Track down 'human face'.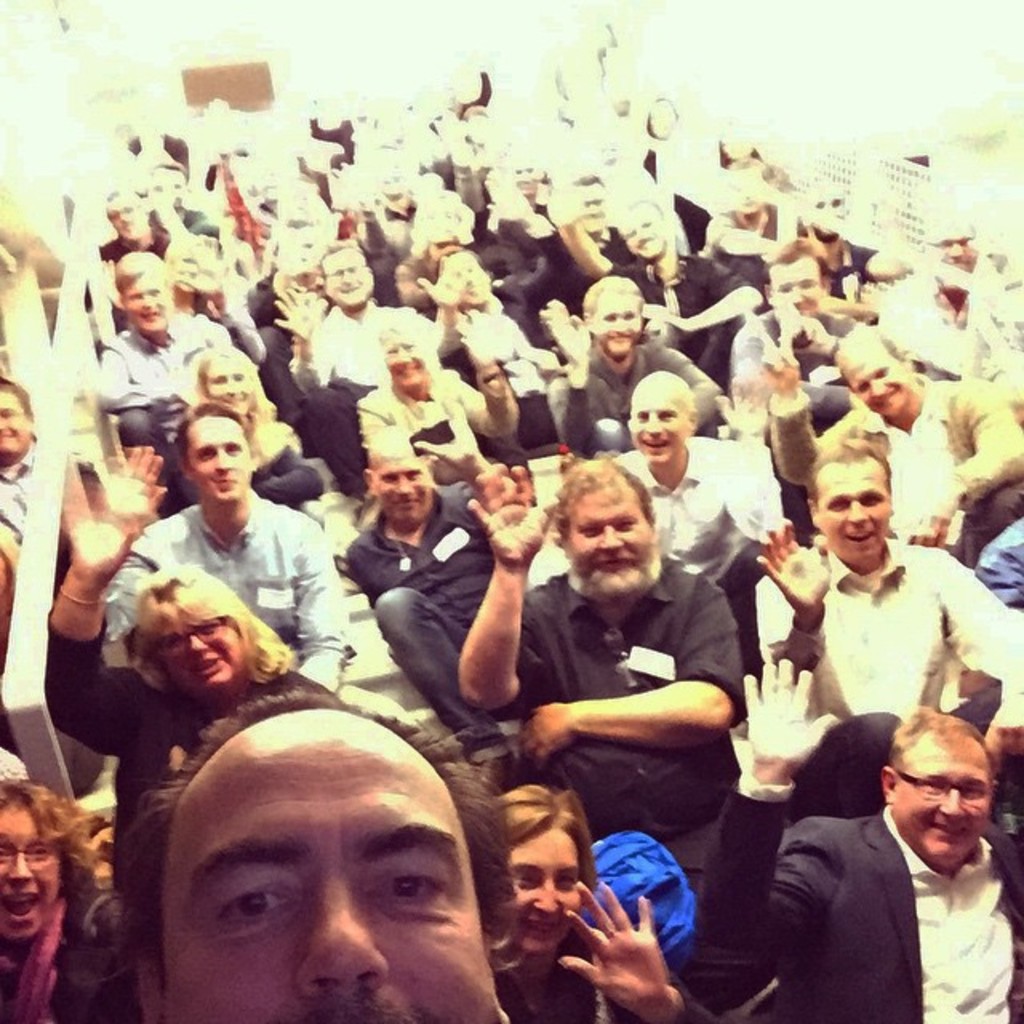
Tracked to <bbox>163, 718, 499, 1022</bbox>.
